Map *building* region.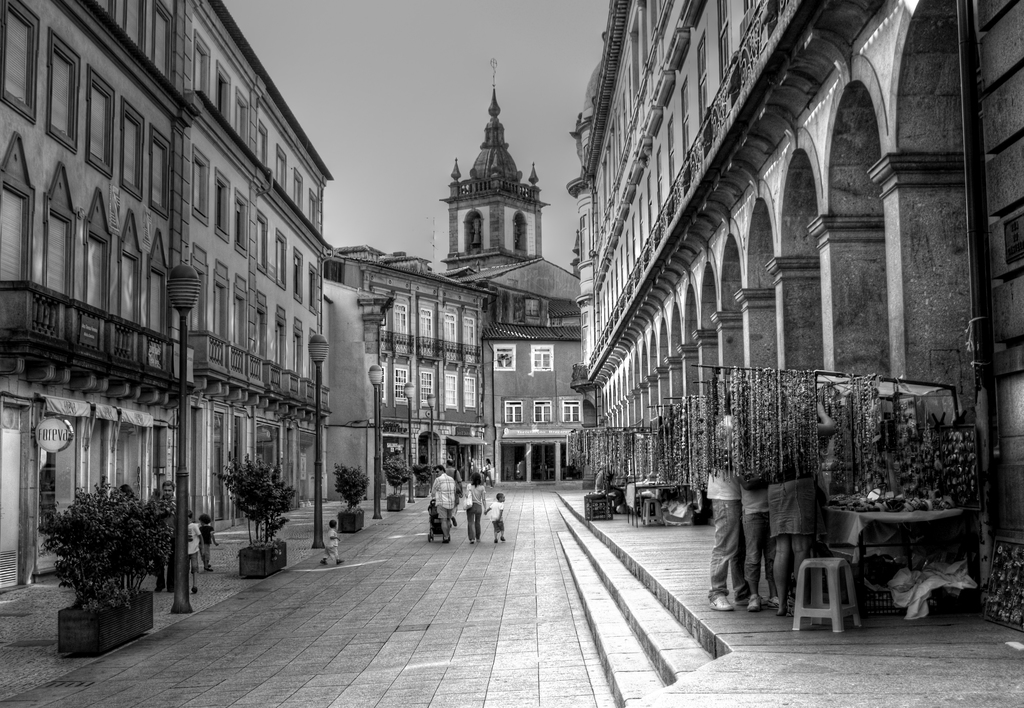
Mapped to l=564, t=0, r=1023, b=637.
